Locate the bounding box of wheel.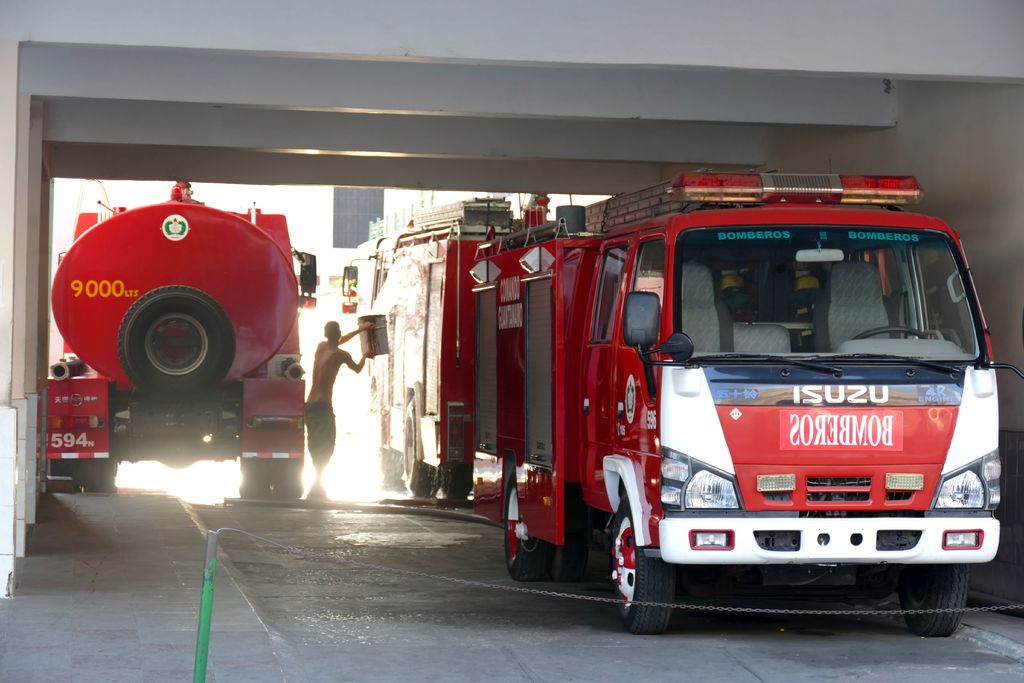
Bounding box: [45, 458, 84, 491].
